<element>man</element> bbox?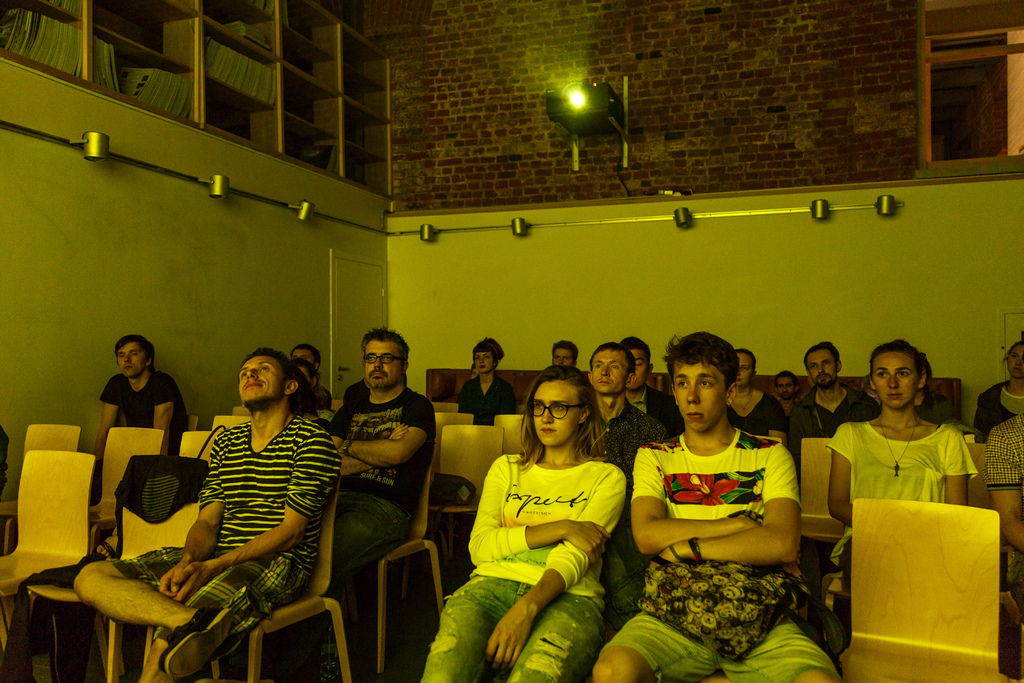
detection(776, 367, 797, 415)
